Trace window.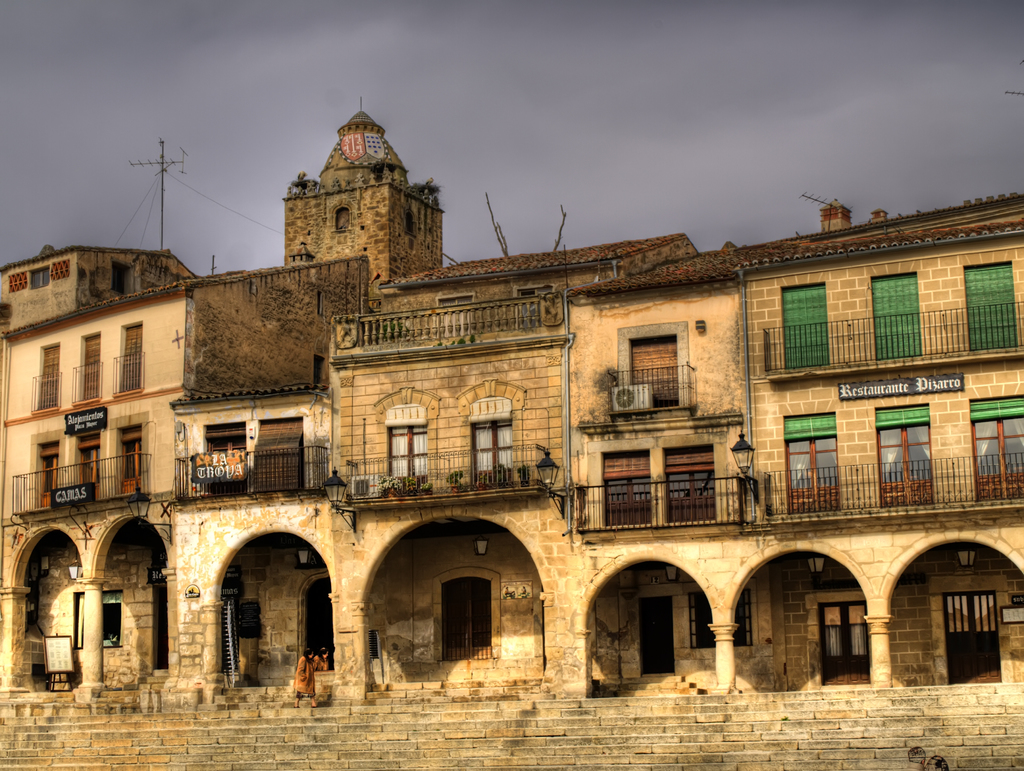
Traced to detection(338, 205, 348, 227).
